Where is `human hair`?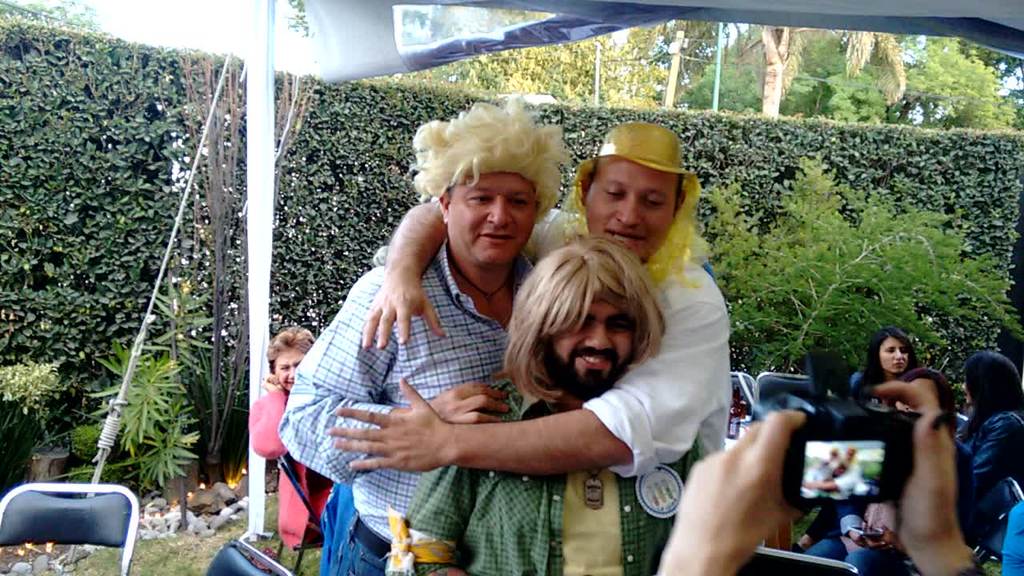
left=857, top=326, right=918, bottom=384.
